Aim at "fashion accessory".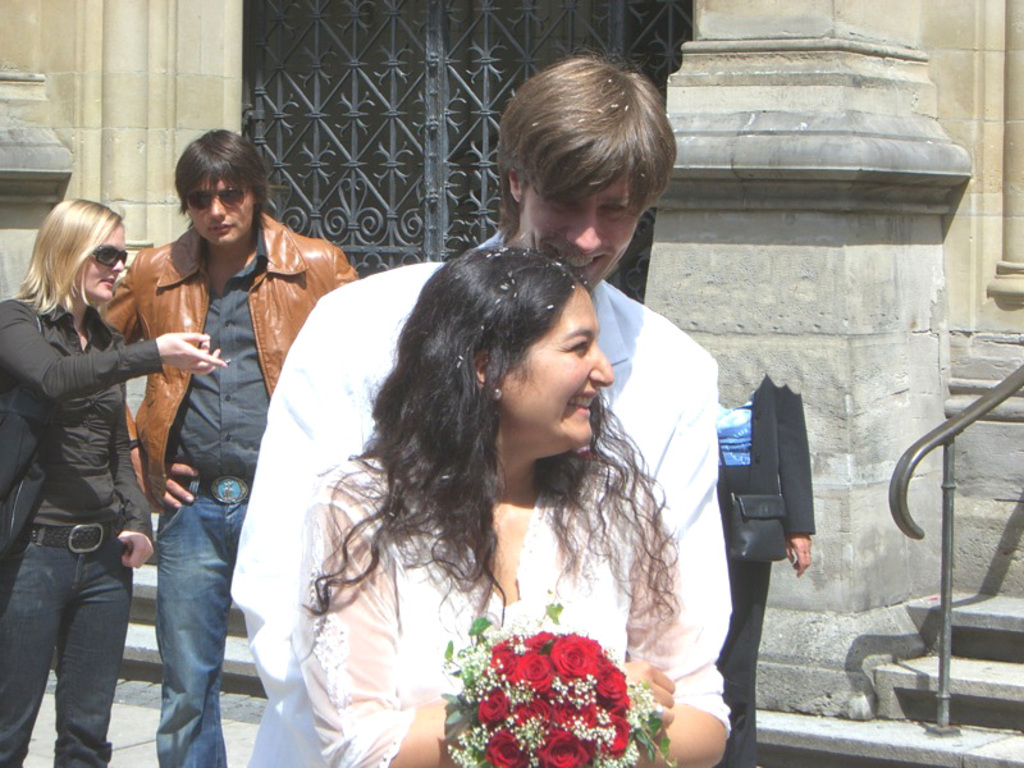
Aimed at 188/184/251/209.
